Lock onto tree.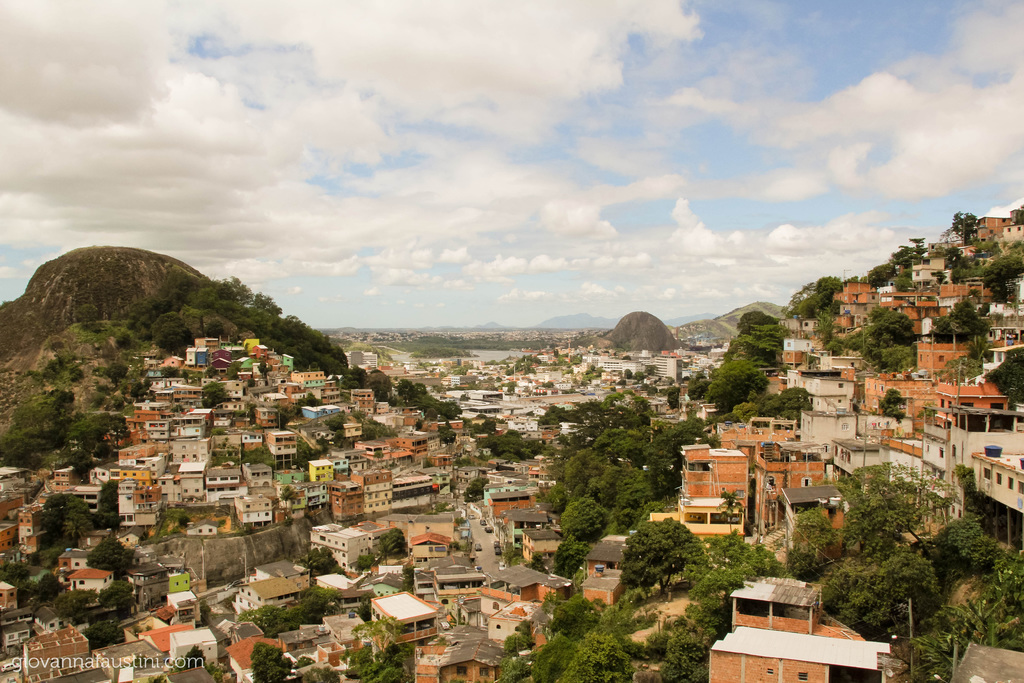
Locked: BBox(129, 245, 358, 382).
